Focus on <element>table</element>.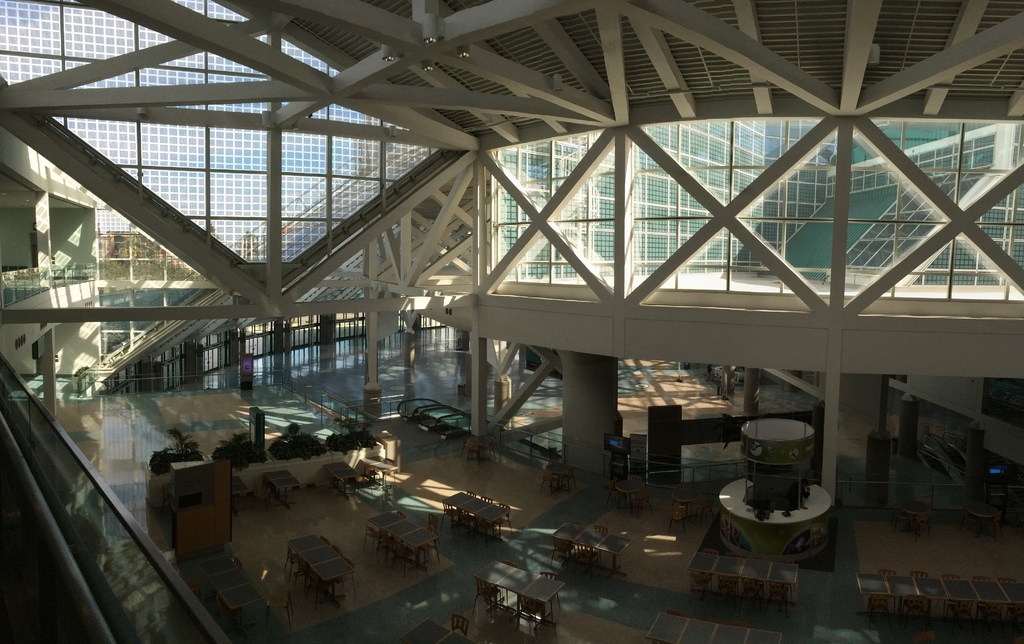
Focused at (401,618,472,643).
